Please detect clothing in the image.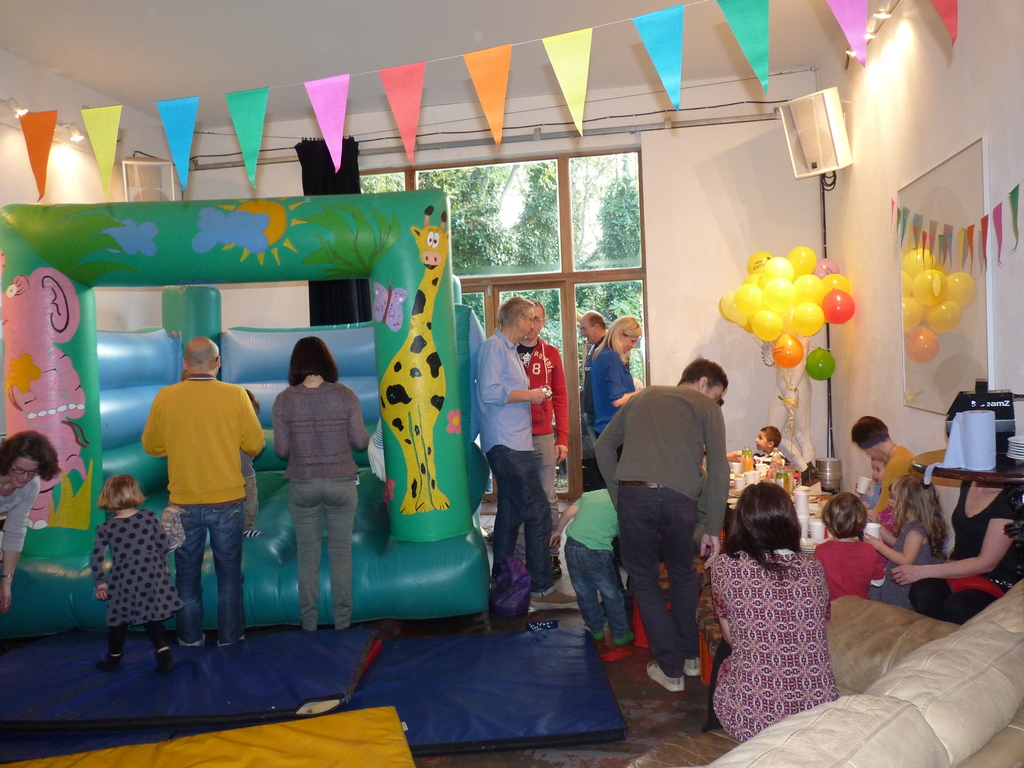
475 331 554 595.
